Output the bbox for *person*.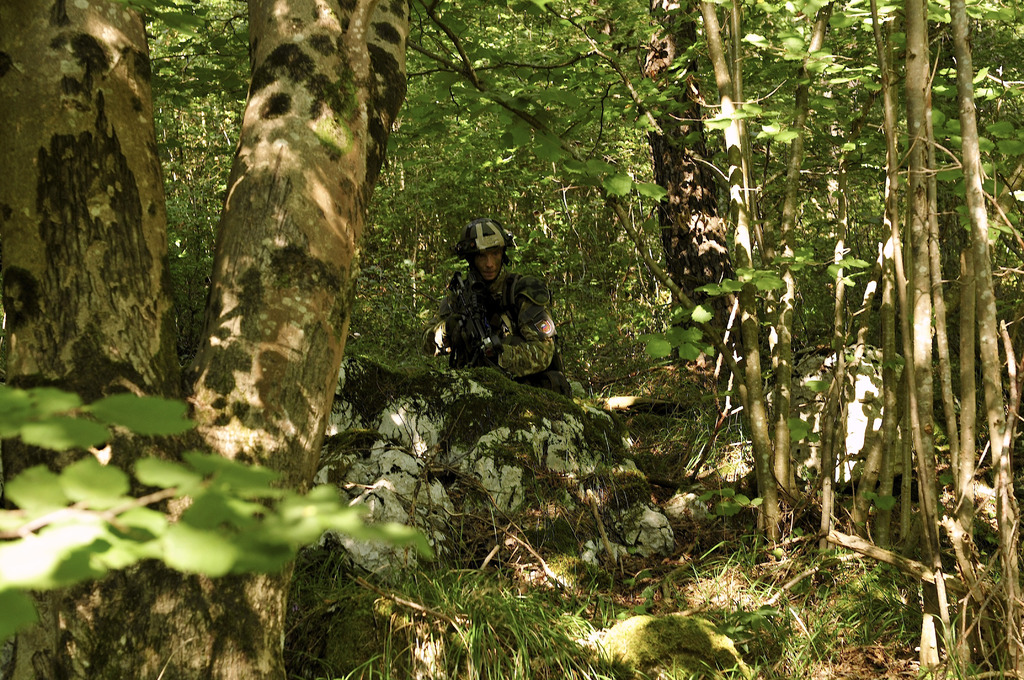
431, 221, 552, 394.
